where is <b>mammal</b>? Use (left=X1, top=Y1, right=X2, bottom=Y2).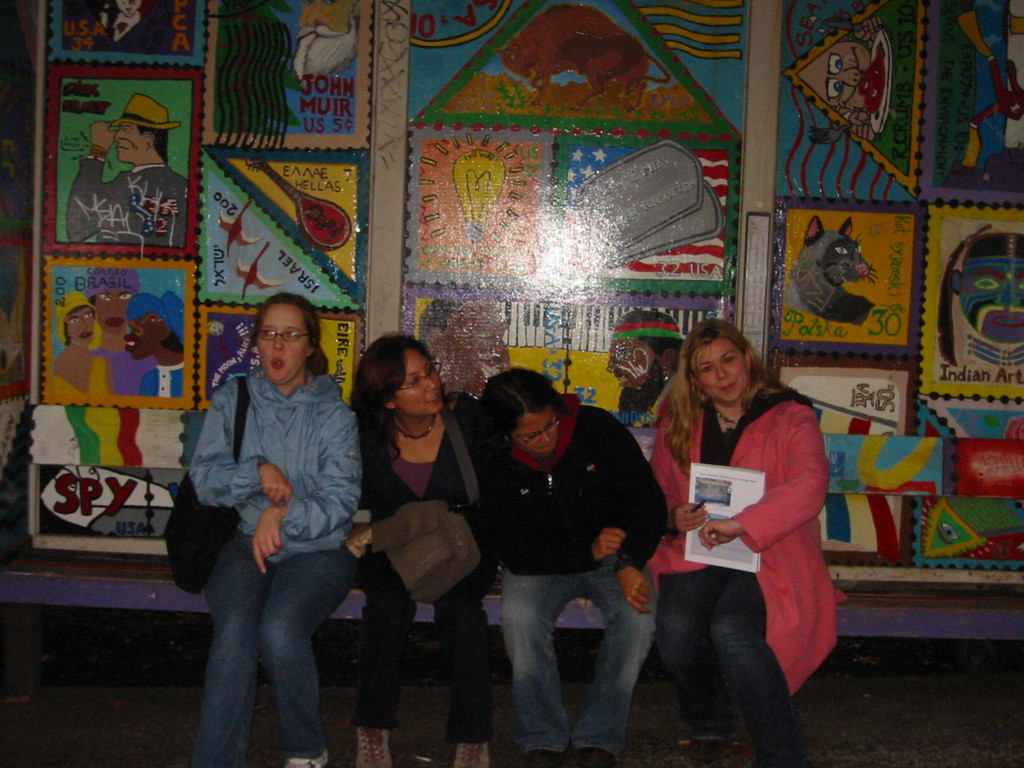
(left=781, top=214, right=880, bottom=324).
